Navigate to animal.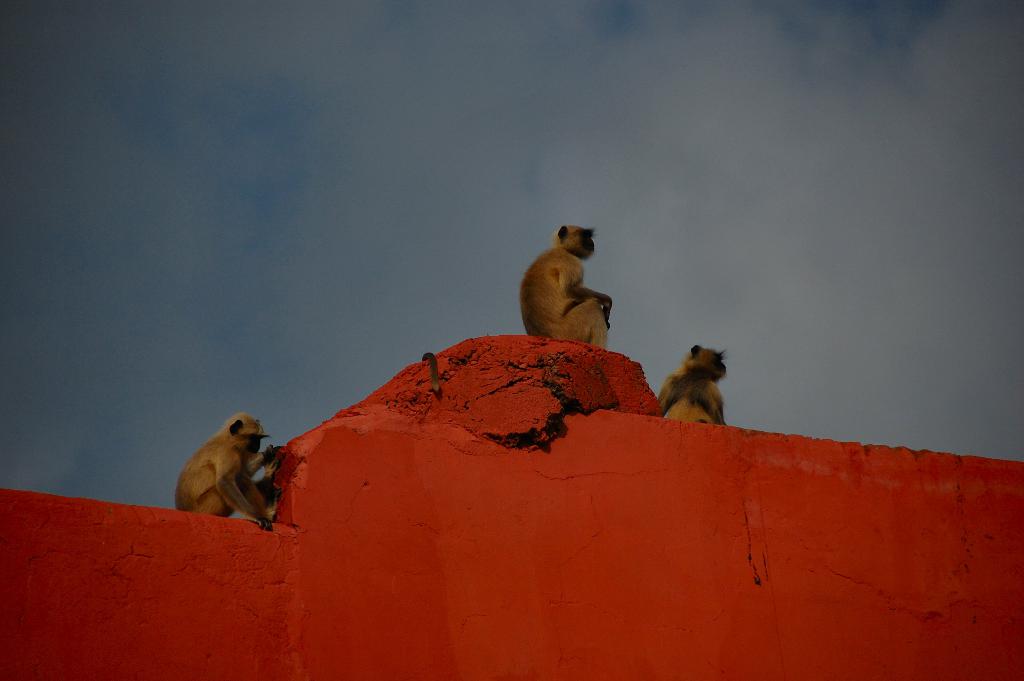
Navigation target: crop(176, 414, 273, 534).
